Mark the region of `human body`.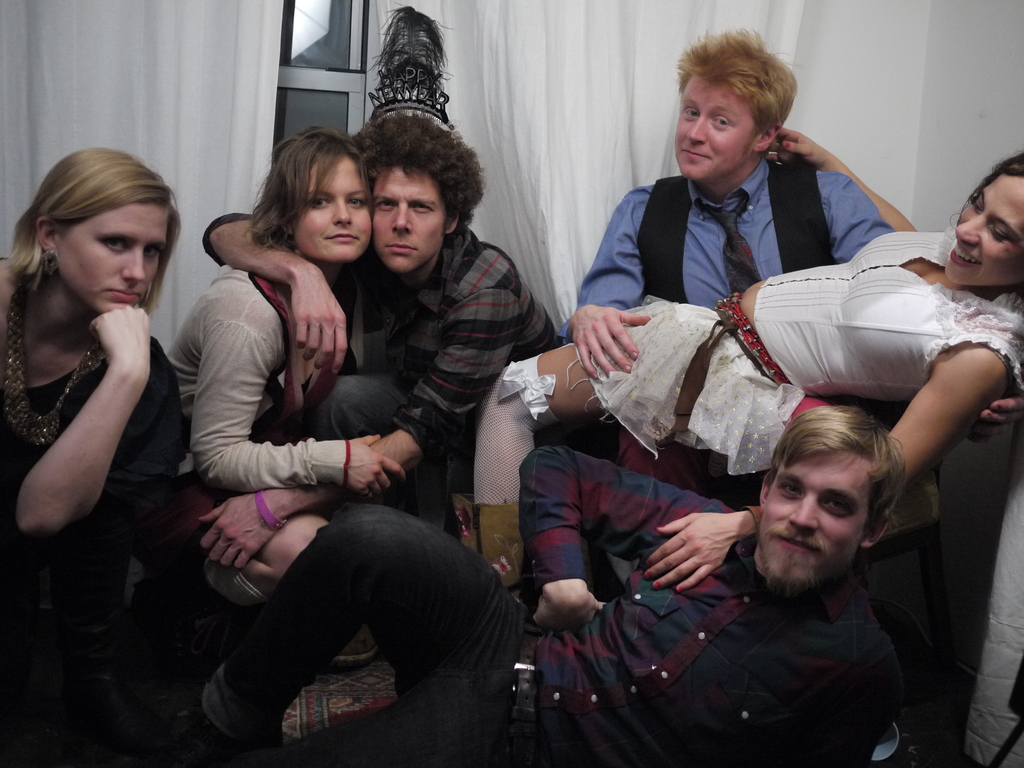
Region: (x1=572, y1=152, x2=1002, y2=442).
